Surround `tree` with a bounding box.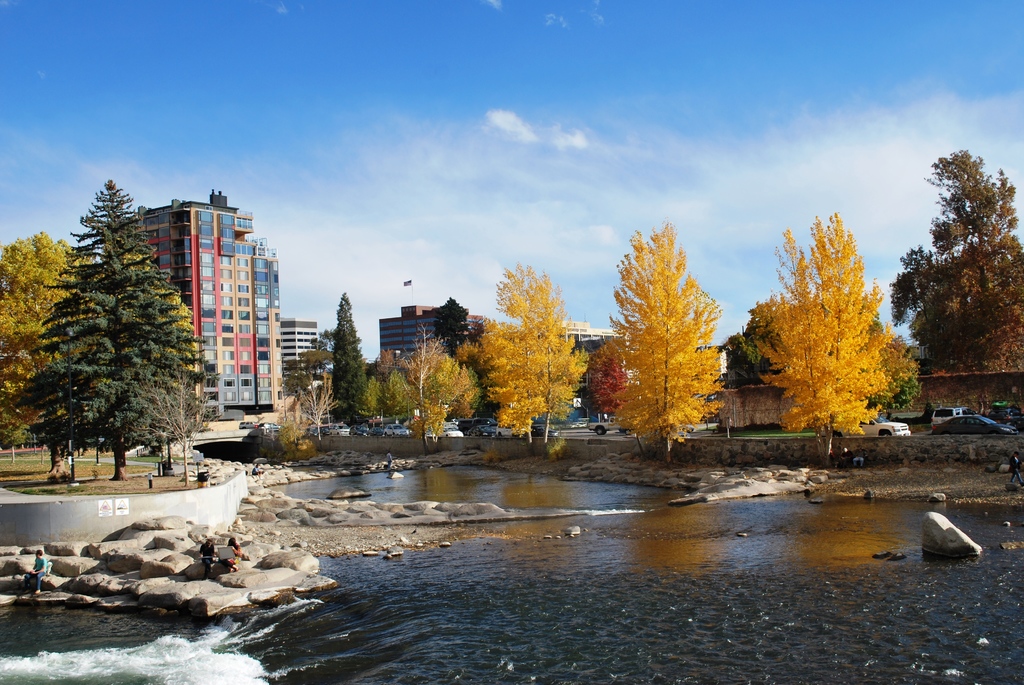
bbox=(435, 296, 473, 355).
